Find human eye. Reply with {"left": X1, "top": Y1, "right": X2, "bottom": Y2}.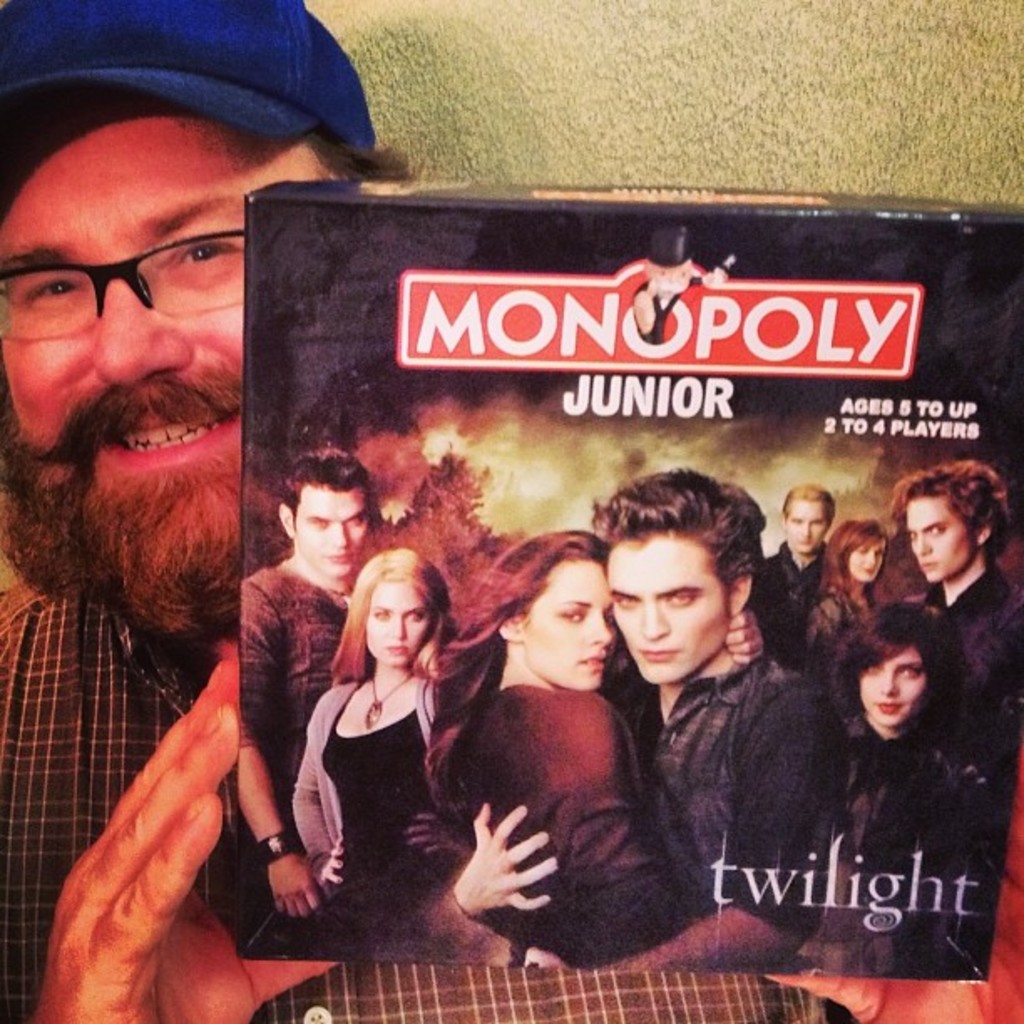
{"left": 306, "top": 520, "right": 335, "bottom": 534}.
